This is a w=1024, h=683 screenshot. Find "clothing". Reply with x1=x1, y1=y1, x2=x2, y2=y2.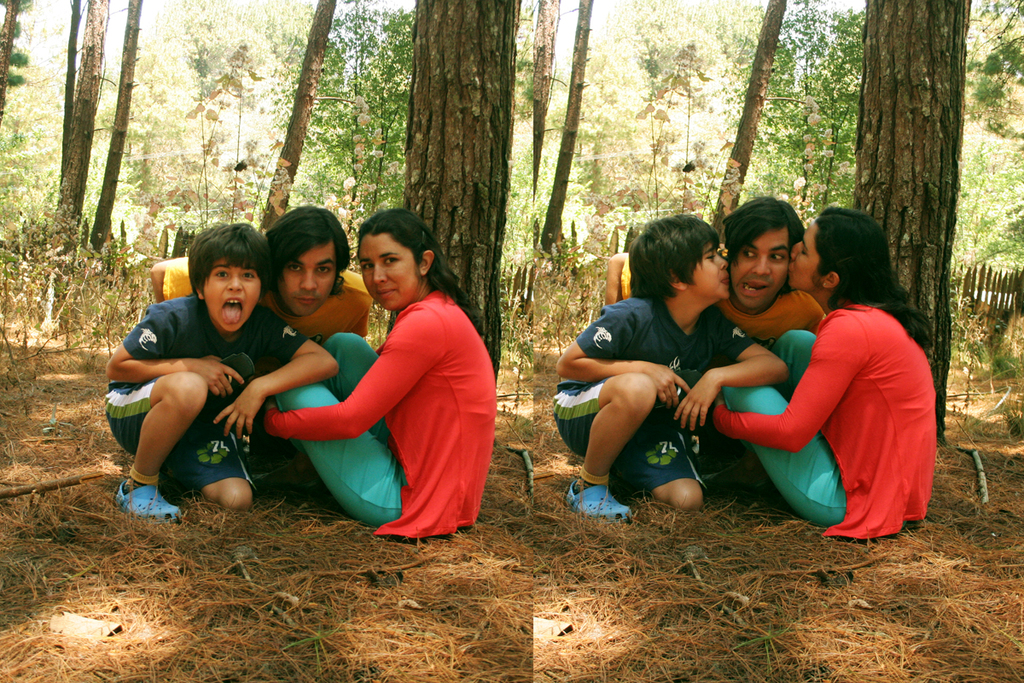
x1=713, y1=300, x2=934, y2=540.
